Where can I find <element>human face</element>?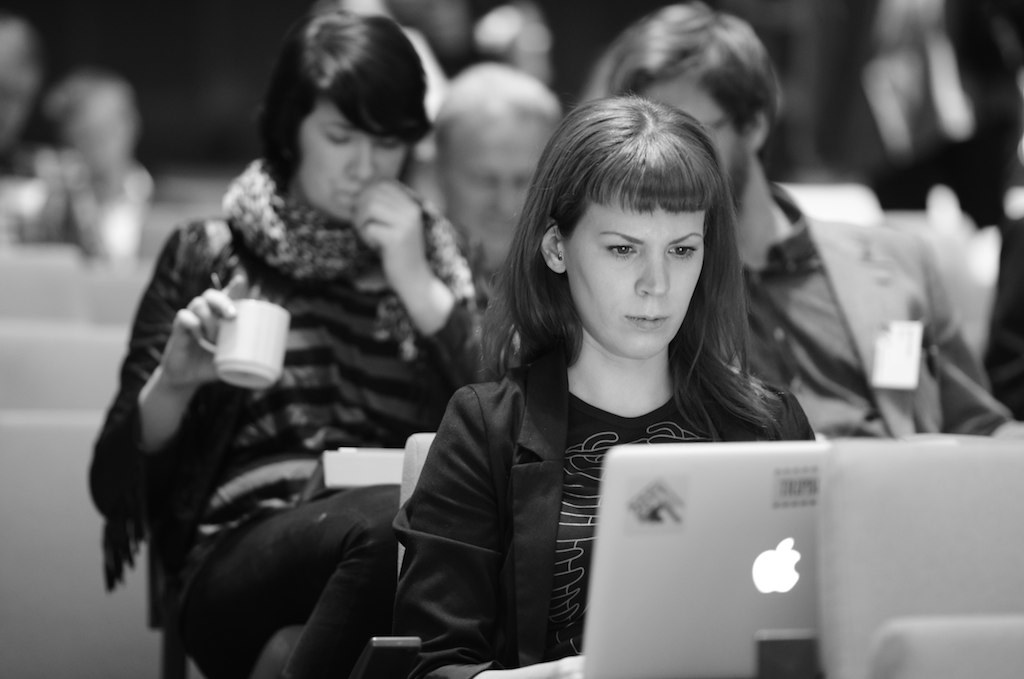
You can find it at l=567, t=187, r=704, b=360.
